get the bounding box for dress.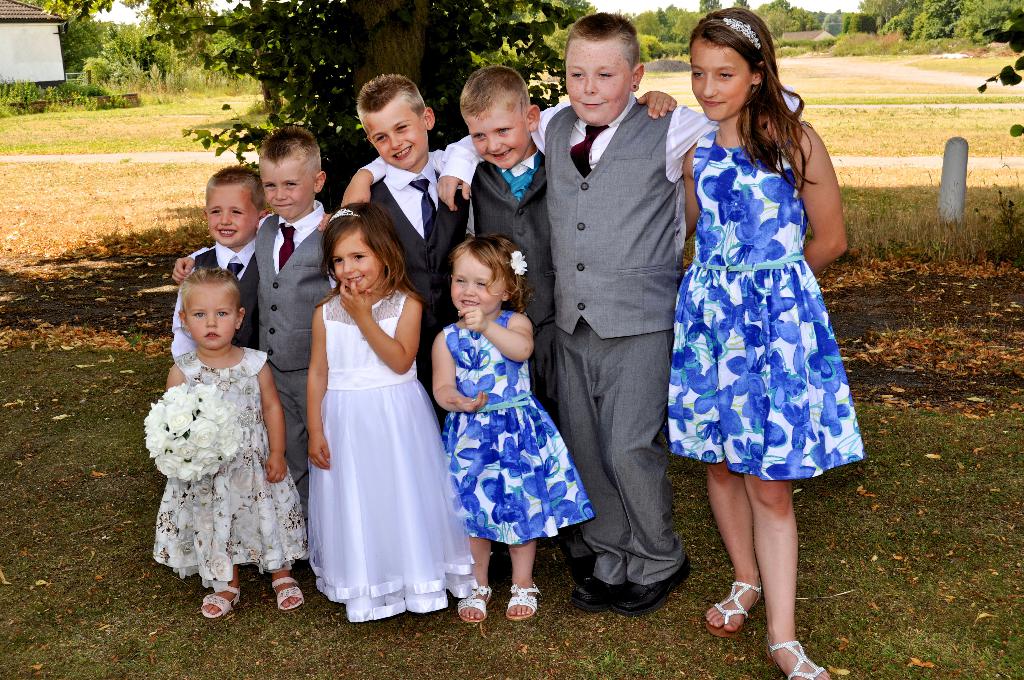
rect(290, 286, 485, 635).
